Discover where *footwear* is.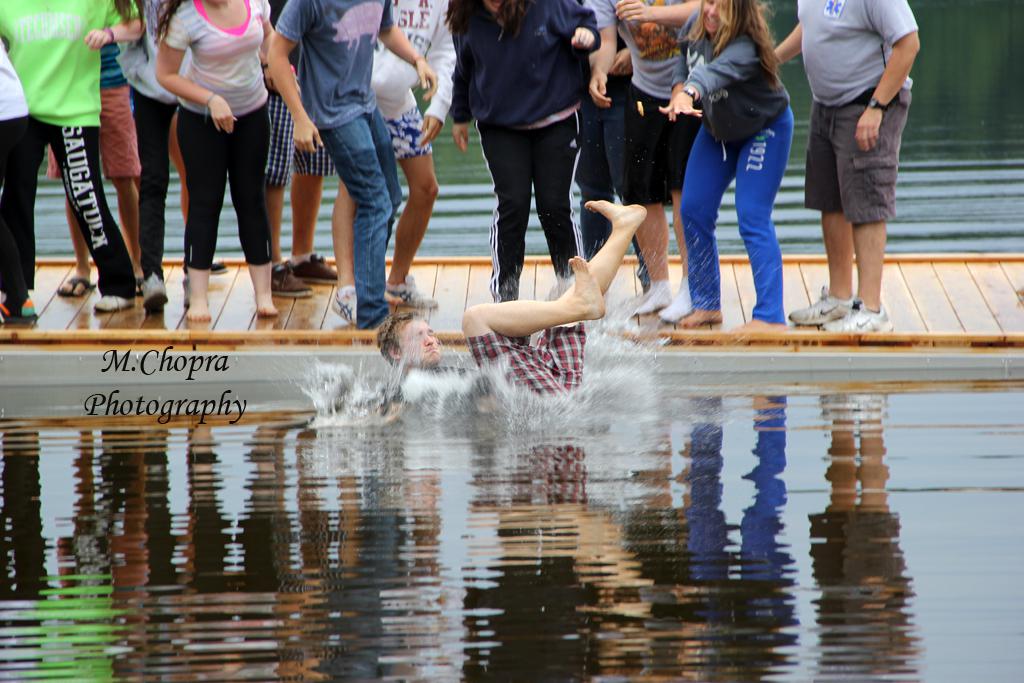
Discovered at BBox(1, 298, 39, 325).
